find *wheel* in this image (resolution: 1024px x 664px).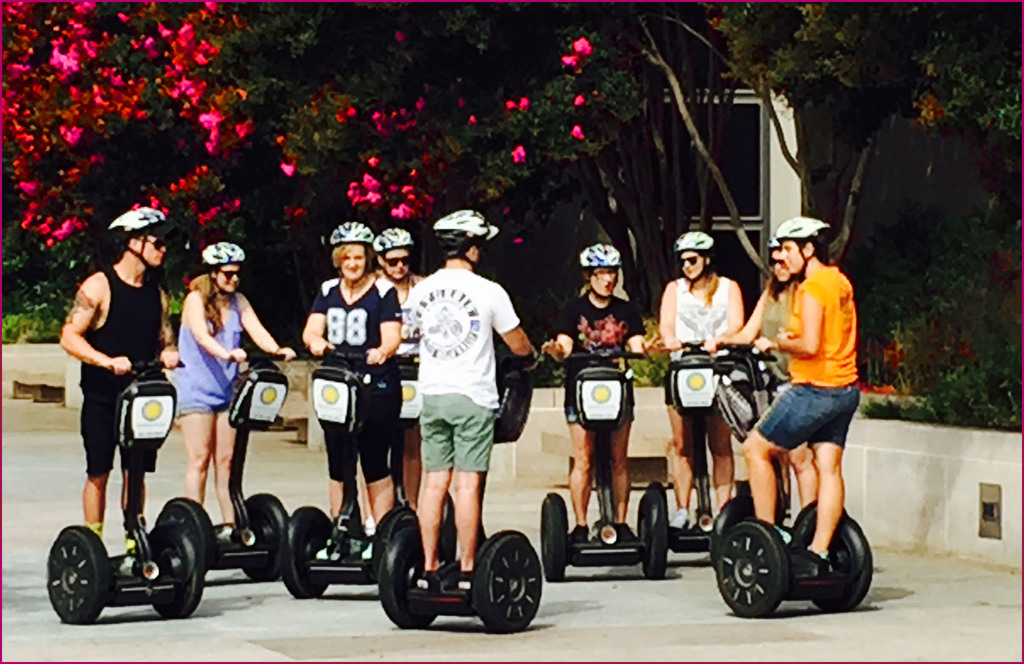
152,523,205,621.
